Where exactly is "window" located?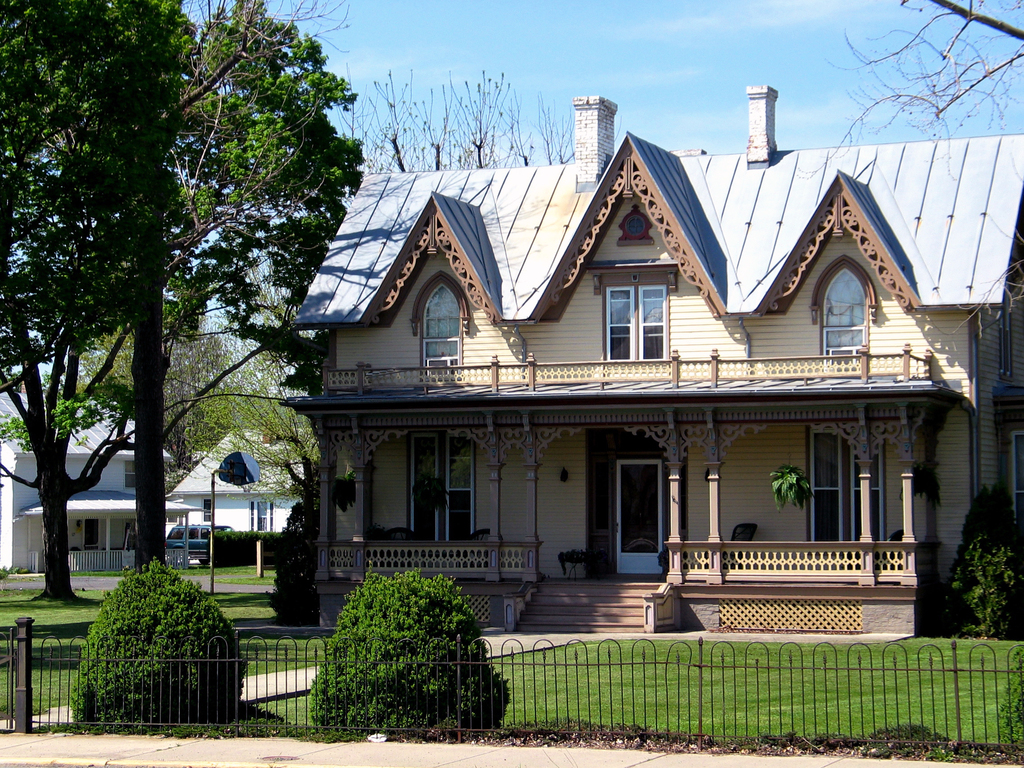
Its bounding box is 412:434:470:540.
